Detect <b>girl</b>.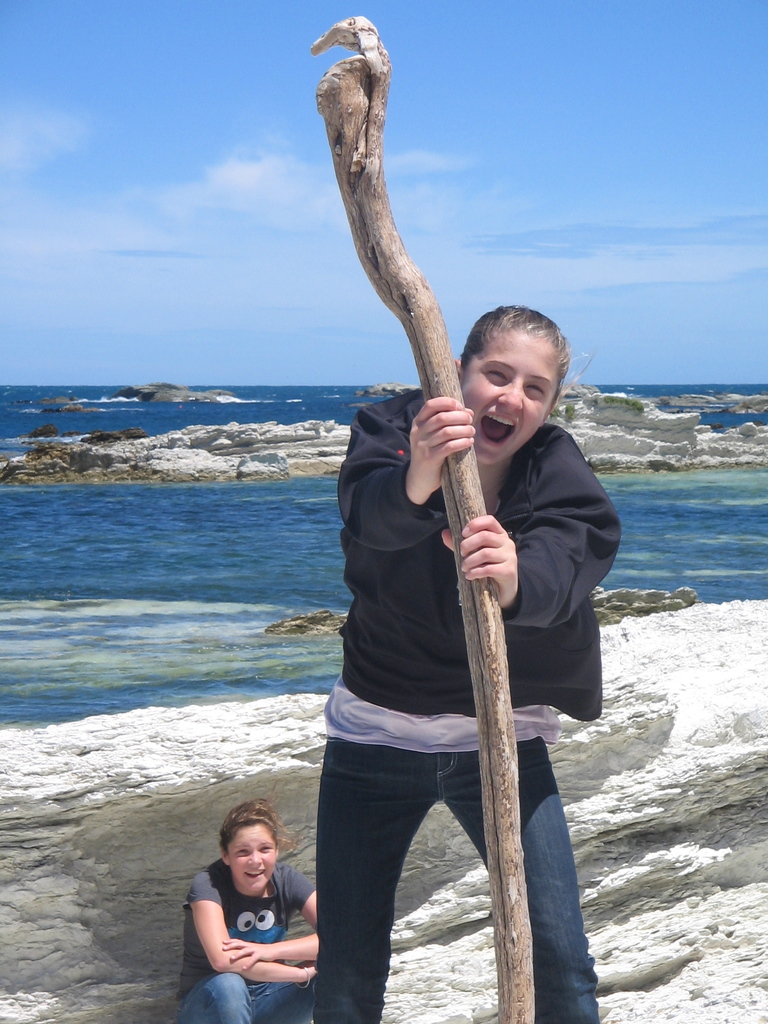
Detected at {"left": 312, "top": 302, "right": 622, "bottom": 1023}.
